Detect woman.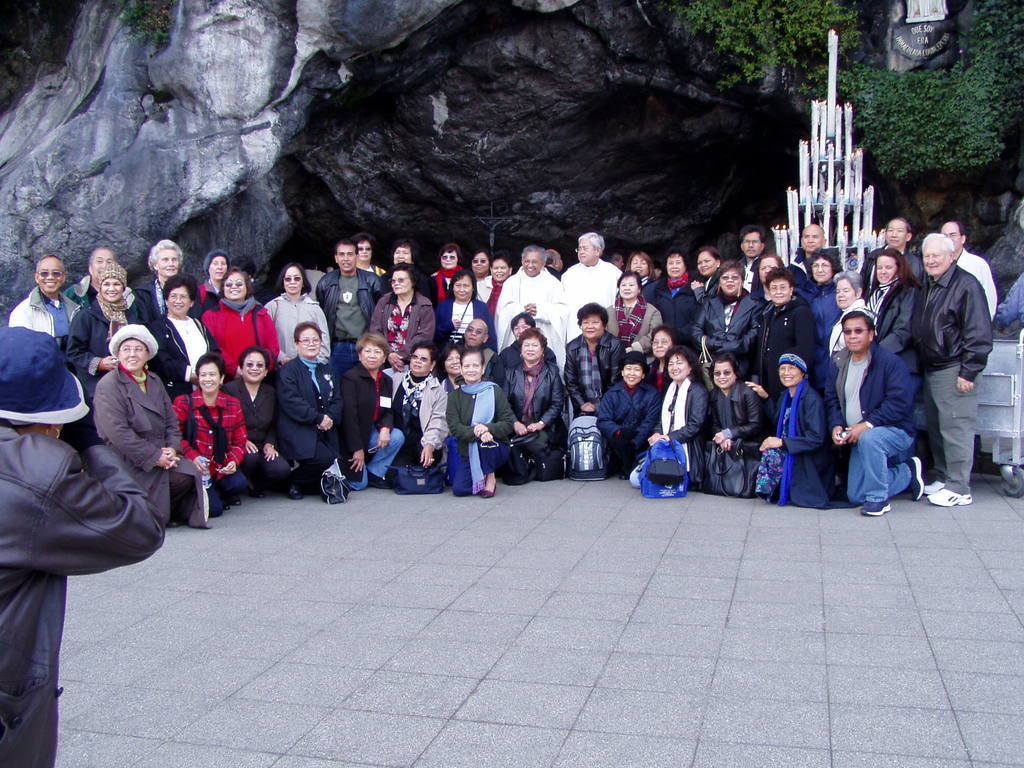
Detected at (left=589, top=346, right=662, bottom=482).
